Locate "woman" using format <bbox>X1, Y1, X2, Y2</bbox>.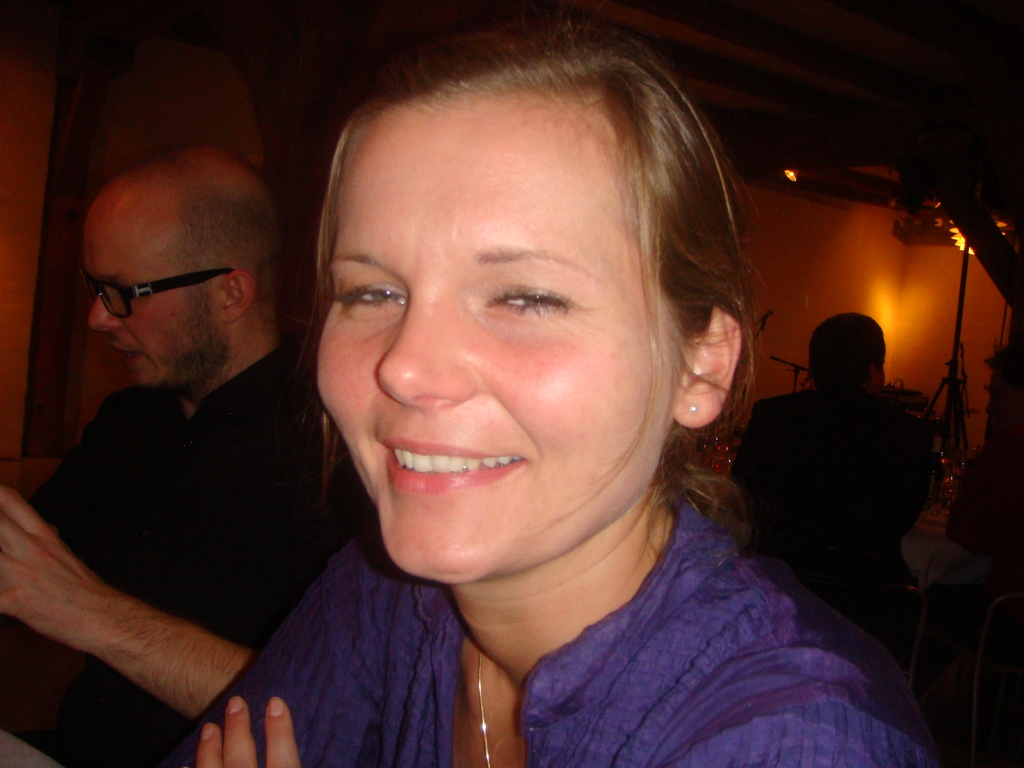
<bbox>182, 53, 888, 760</bbox>.
